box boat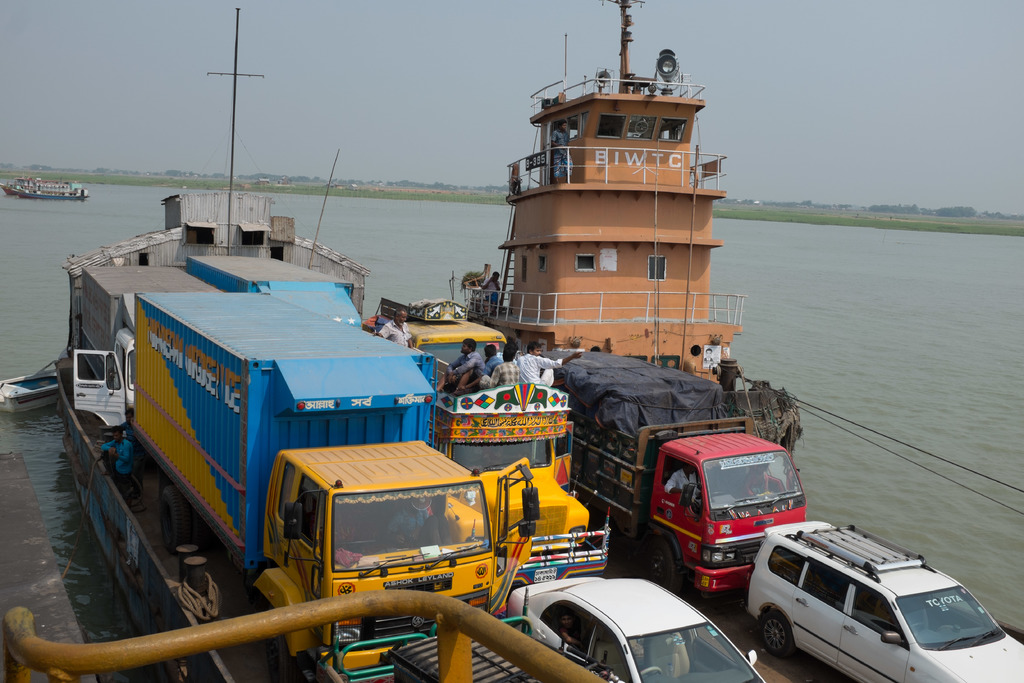
pyautogui.locateOnScreen(0, 171, 35, 195)
